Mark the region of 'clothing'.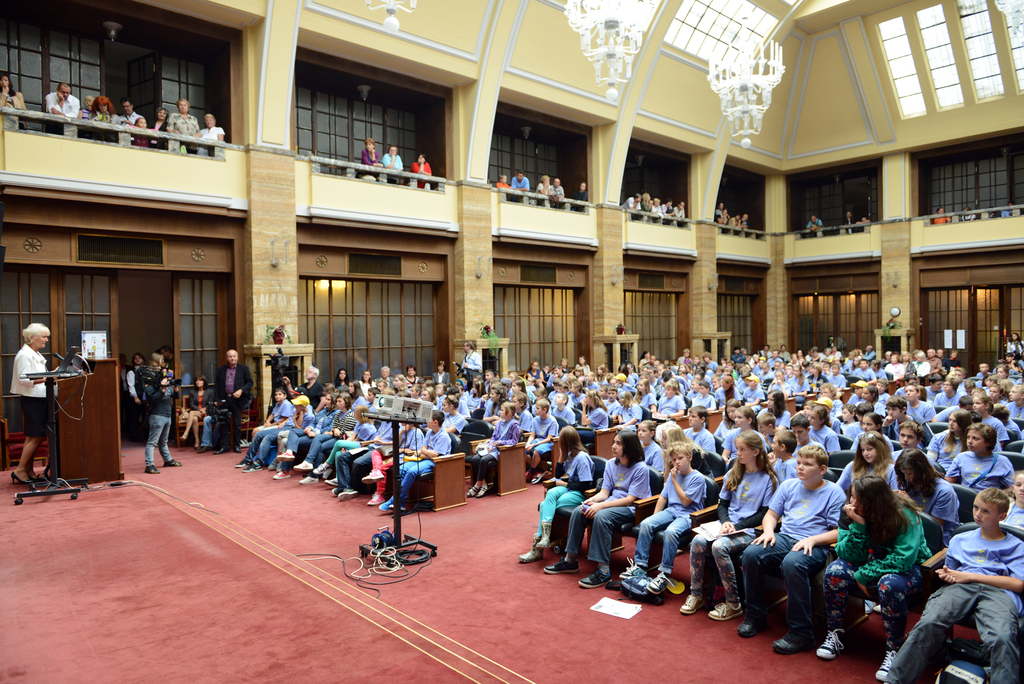
Region: crop(191, 383, 211, 416).
